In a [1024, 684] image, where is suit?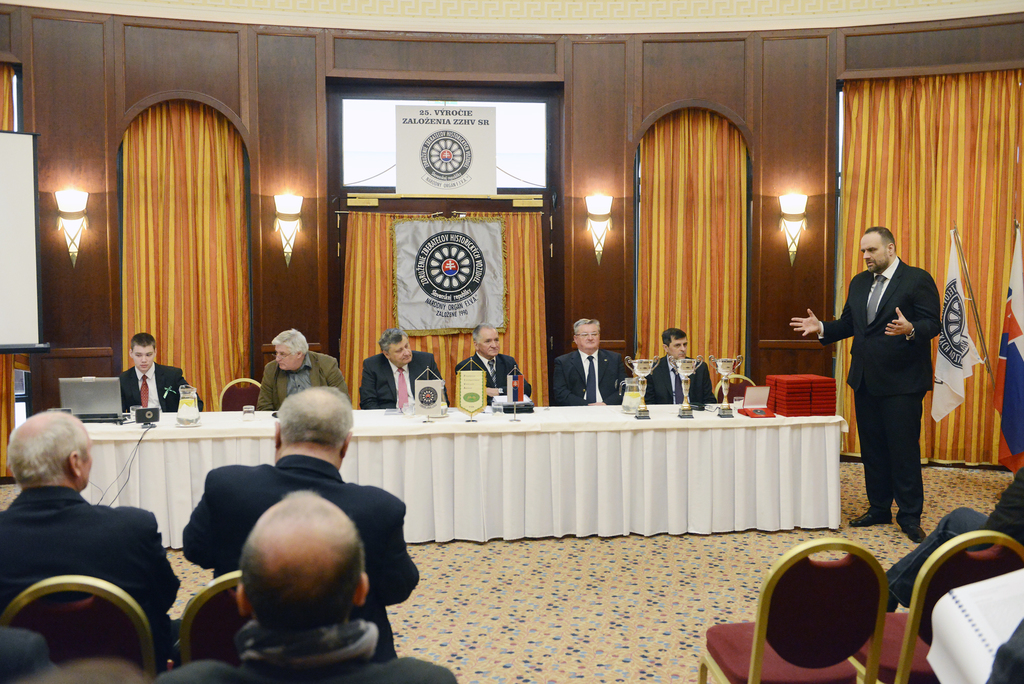
box(0, 486, 184, 660).
